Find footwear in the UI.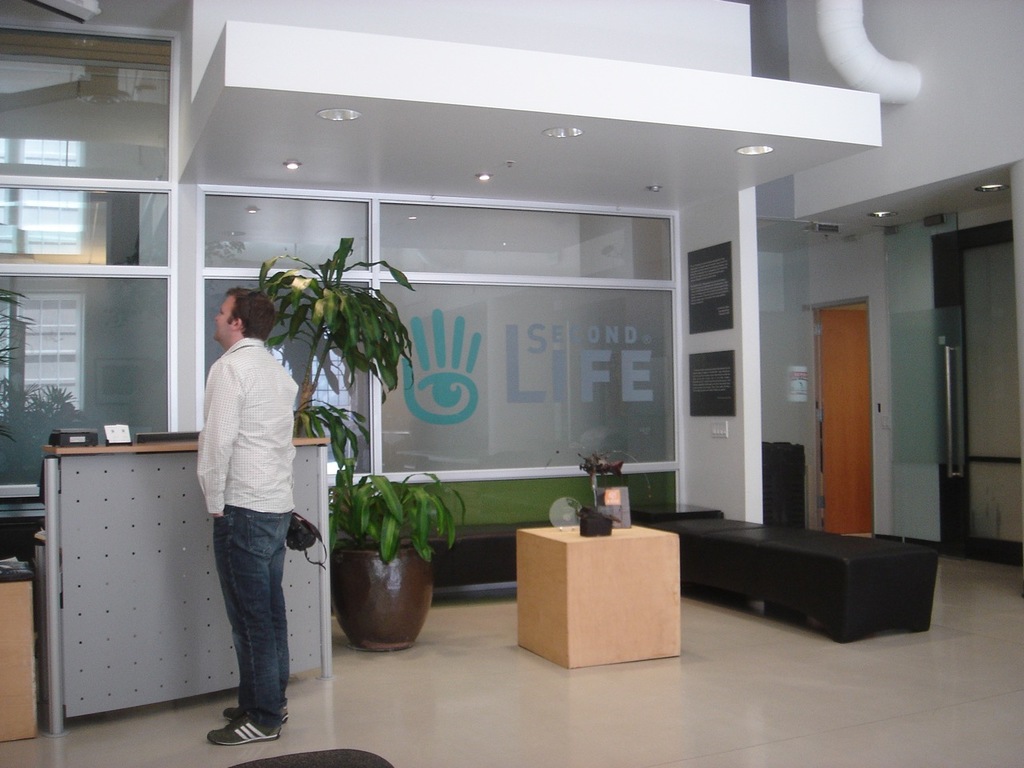
UI element at [224,704,290,724].
